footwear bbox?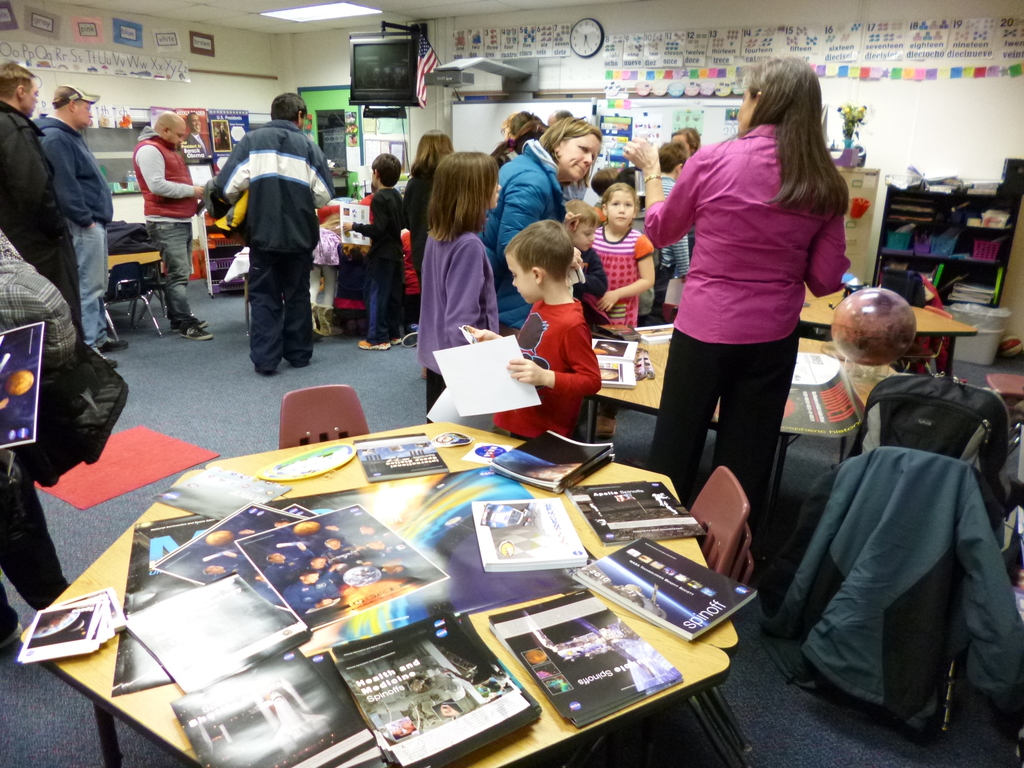
(358, 336, 387, 352)
